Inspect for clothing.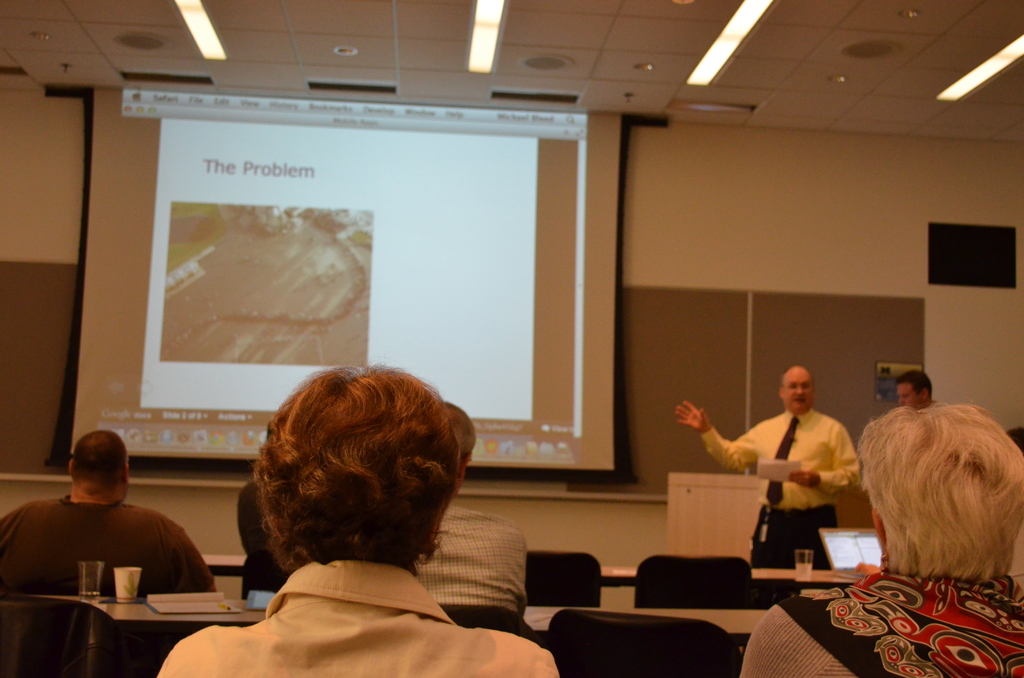
Inspection: 741, 563, 1023, 677.
